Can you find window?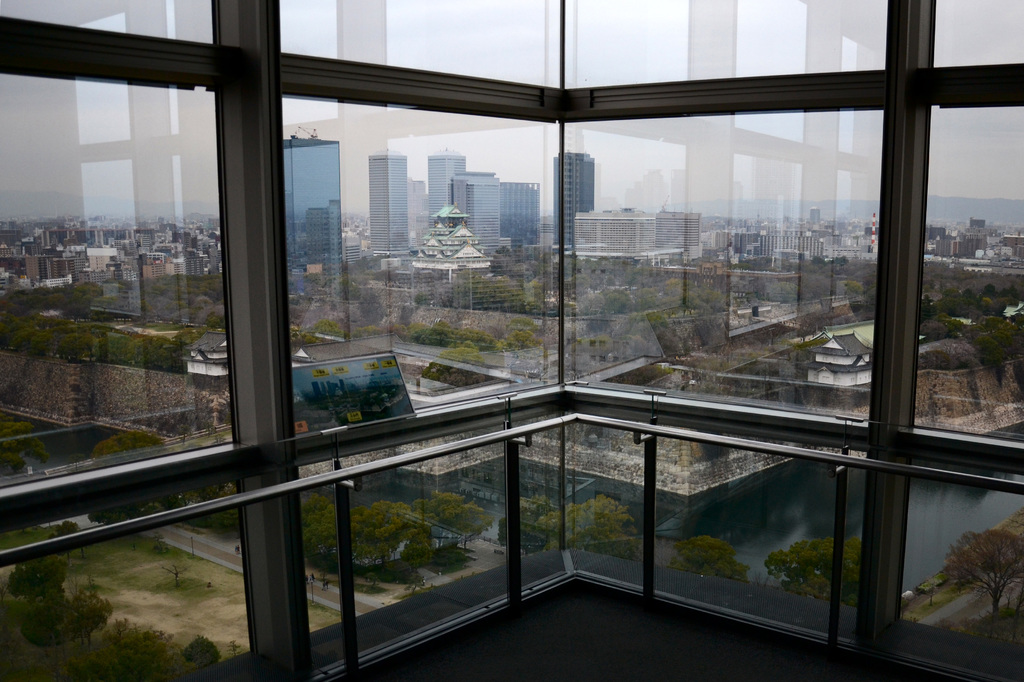
Yes, bounding box: locate(0, 66, 267, 681).
